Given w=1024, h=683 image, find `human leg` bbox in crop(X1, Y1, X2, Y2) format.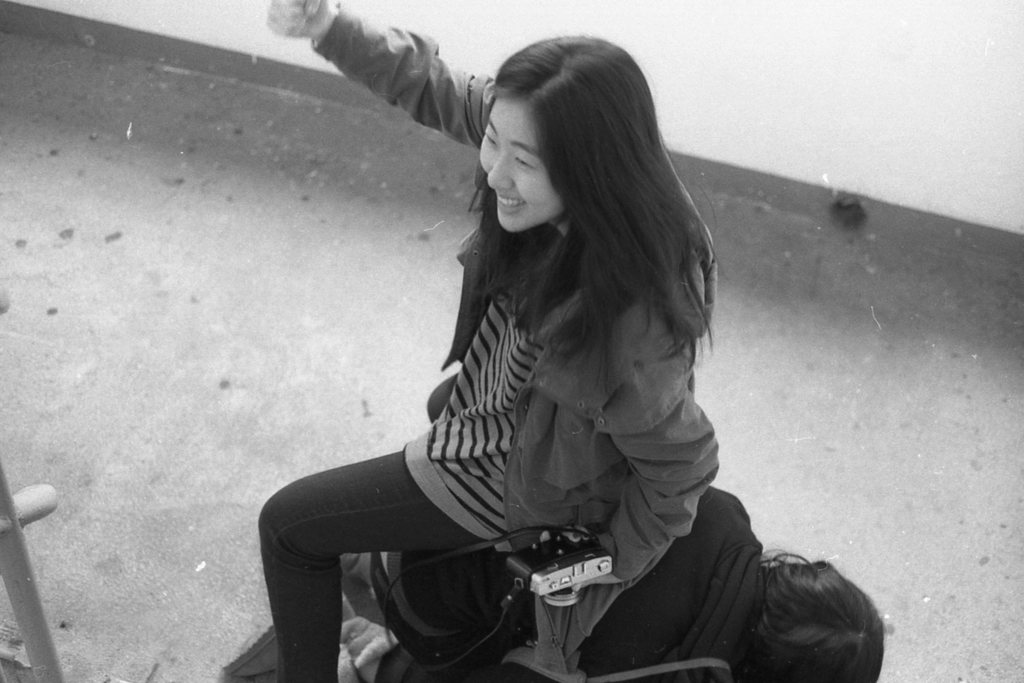
crop(259, 406, 515, 678).
